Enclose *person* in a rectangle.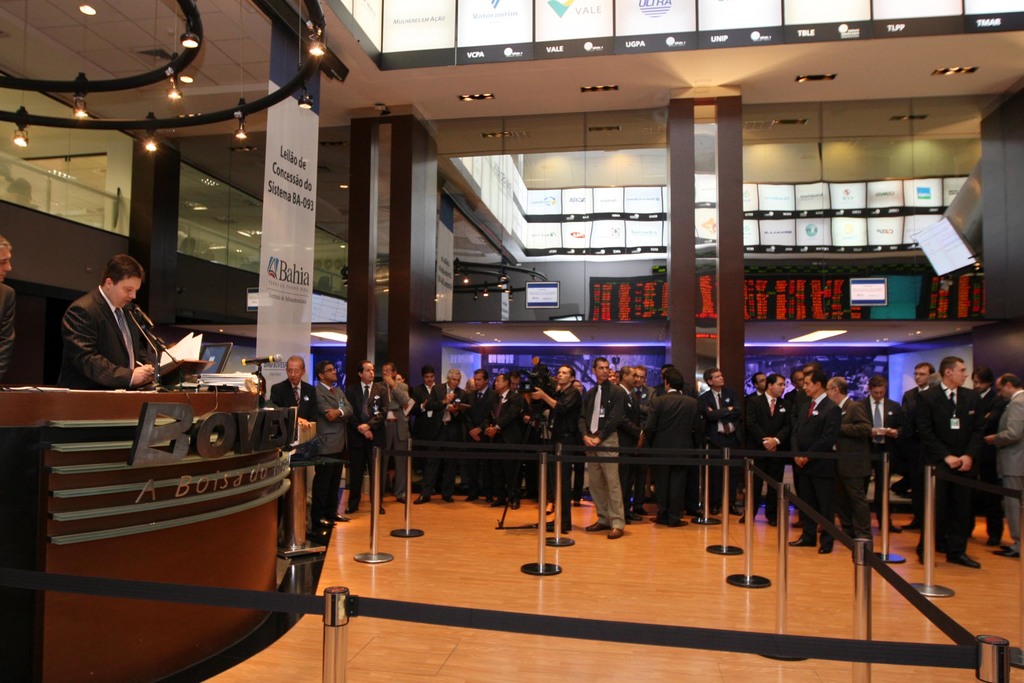
x1=998 y1=362 x2=1023 y2=566.
